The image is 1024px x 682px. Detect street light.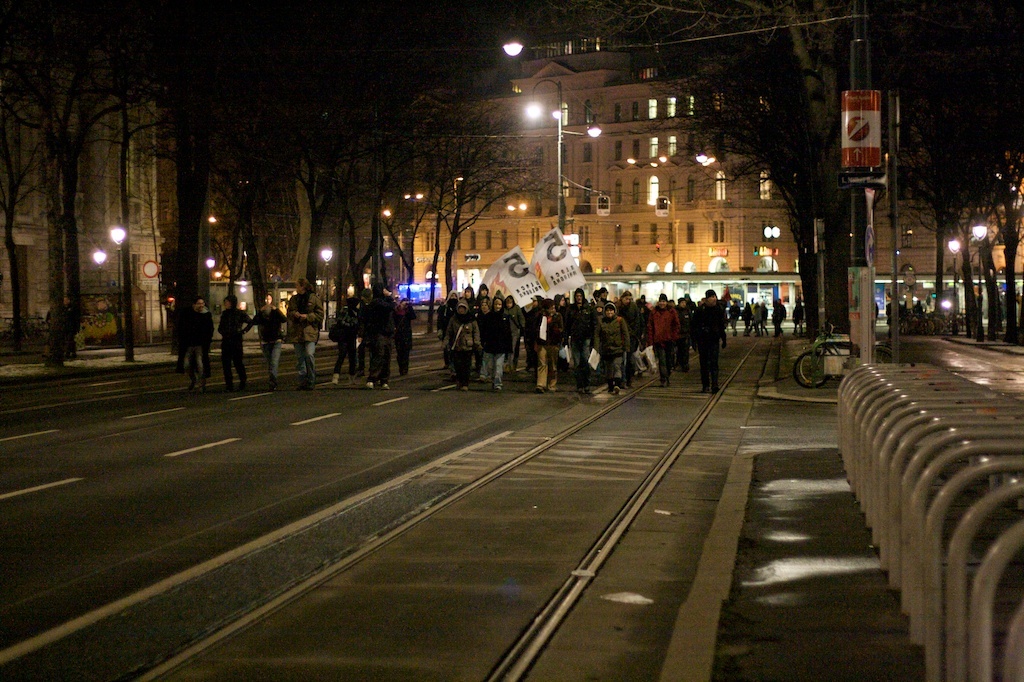
Detection: bbox=(948, 236, 962, 331).
